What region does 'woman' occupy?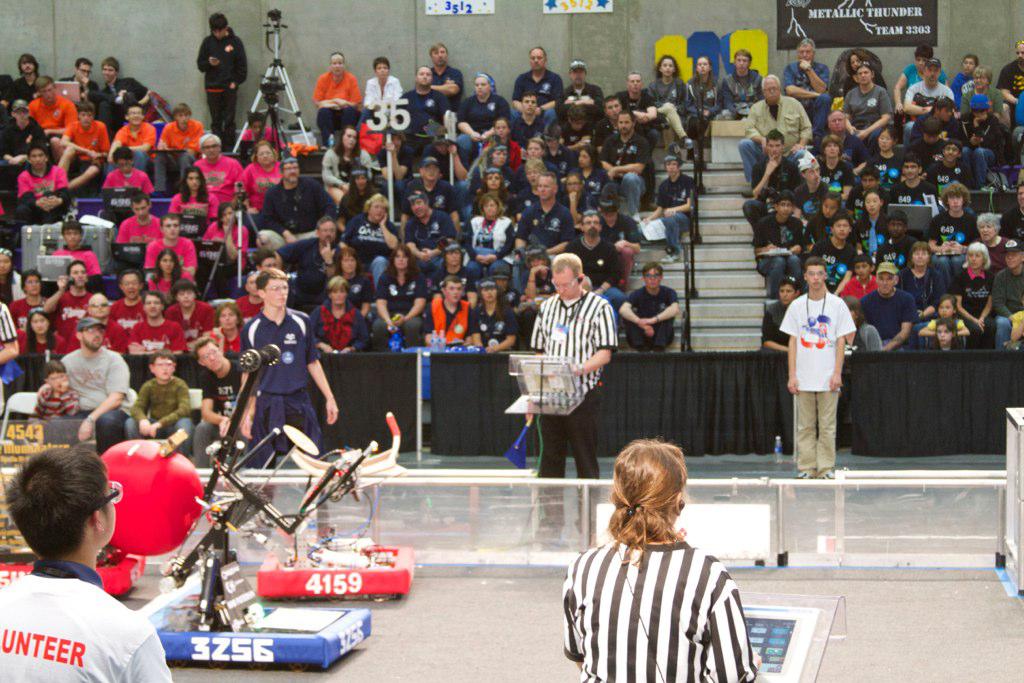
373 246 427 350.
